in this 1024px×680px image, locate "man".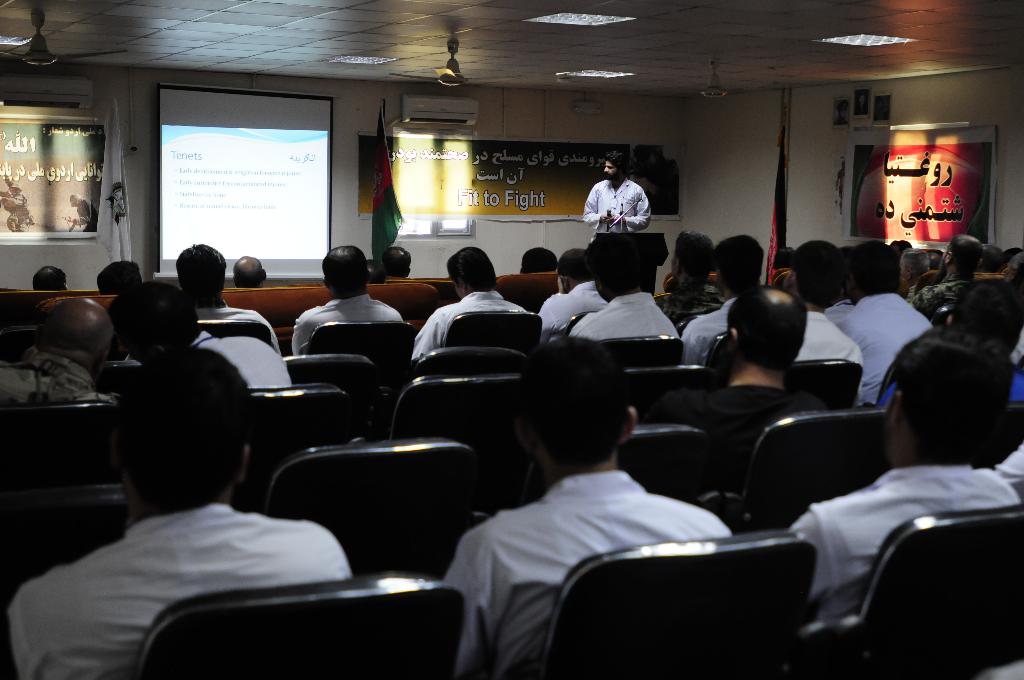
Bounding box: [788, 327, 1023, 608].
